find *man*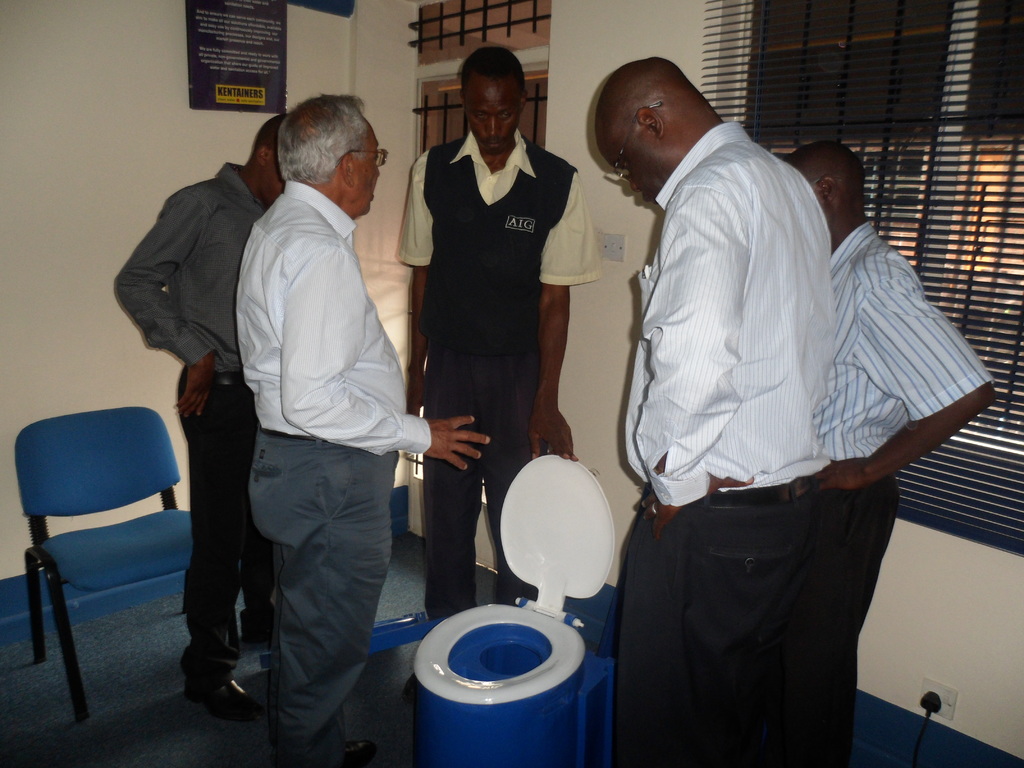
select_region(787, 140, 996, 767)
